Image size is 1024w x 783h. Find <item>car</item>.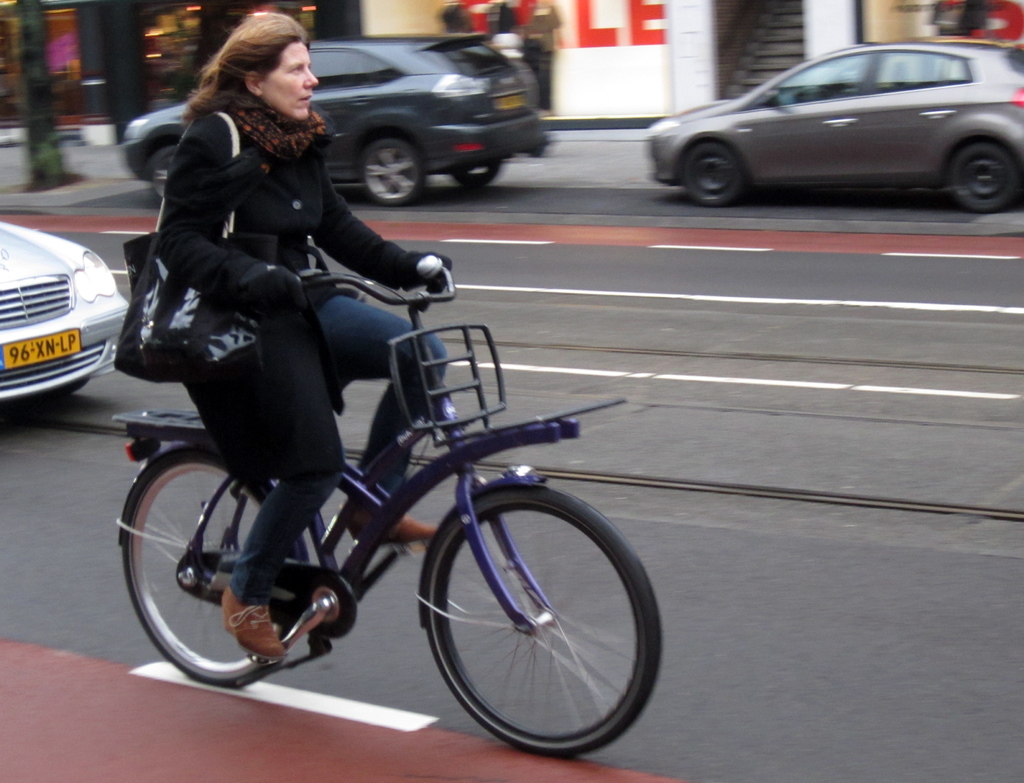
648, 31, 1023, 213.
